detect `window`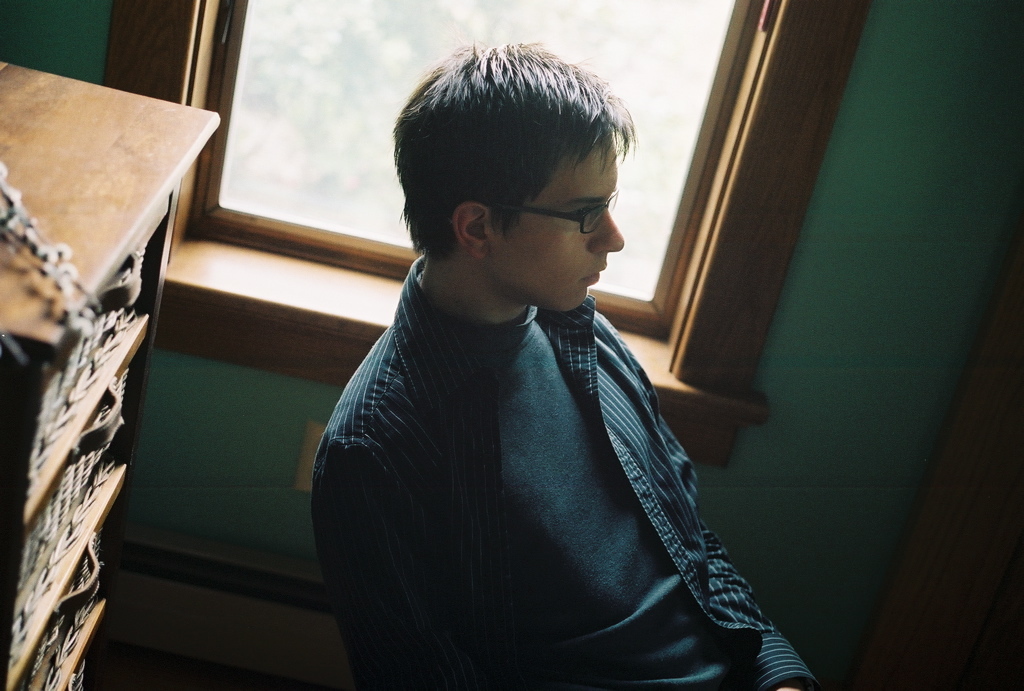
select_region(188, 0, 770, 344)
